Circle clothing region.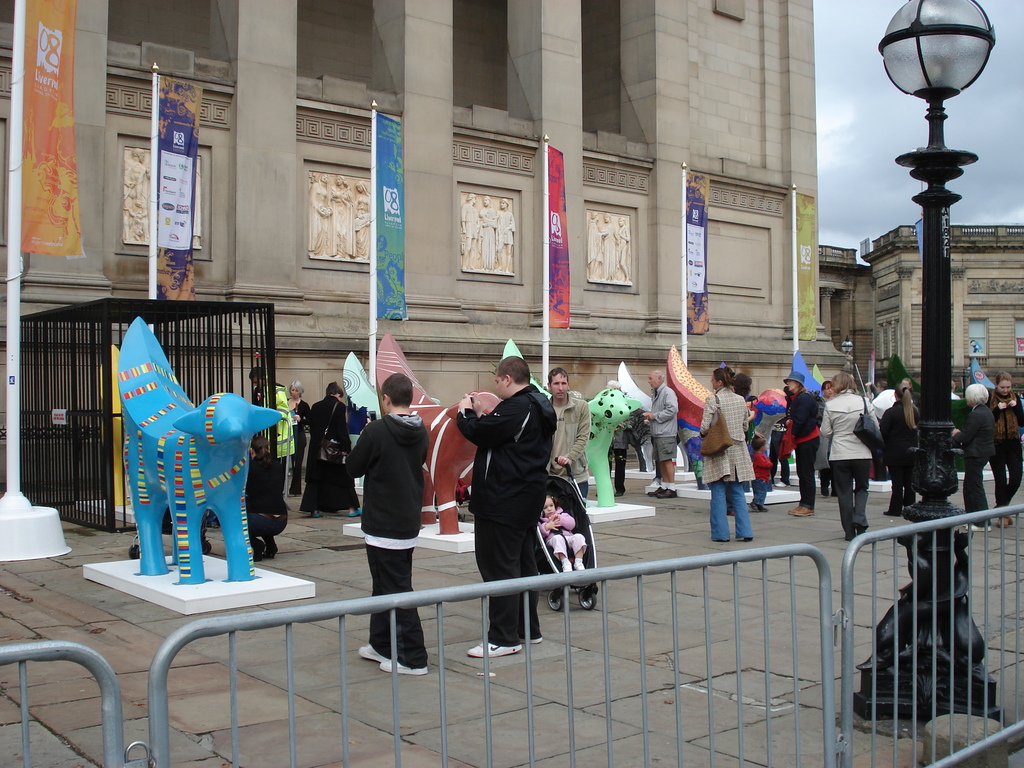
Region: (338, 372, 433, 604).
